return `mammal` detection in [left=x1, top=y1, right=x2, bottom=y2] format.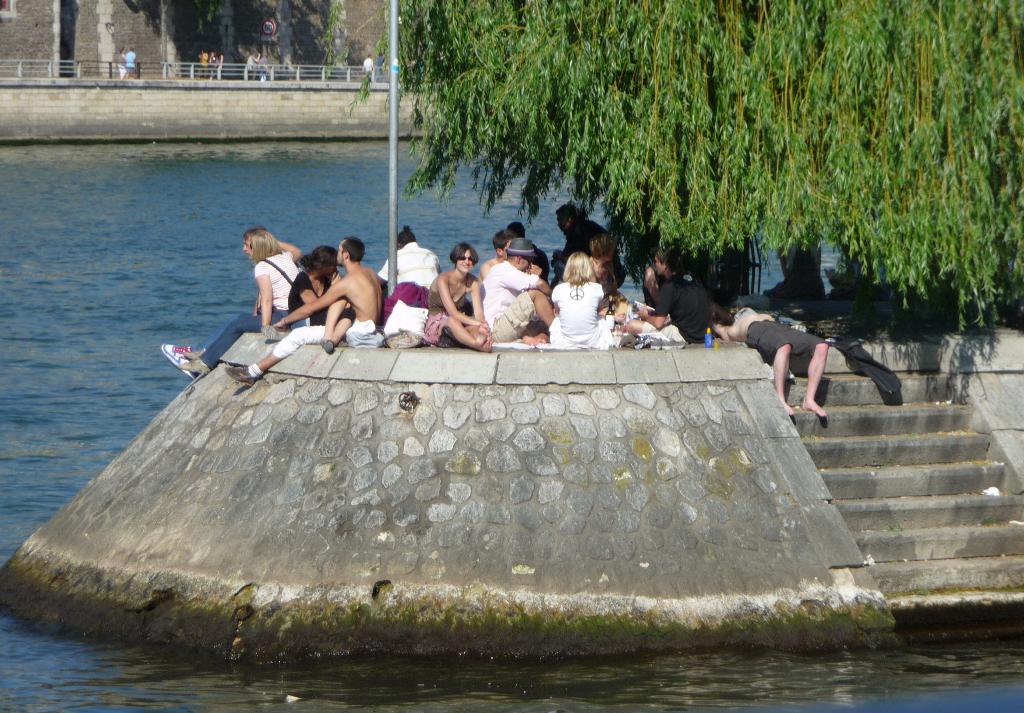
[left=290, top=246, right=358, bottom=353].
